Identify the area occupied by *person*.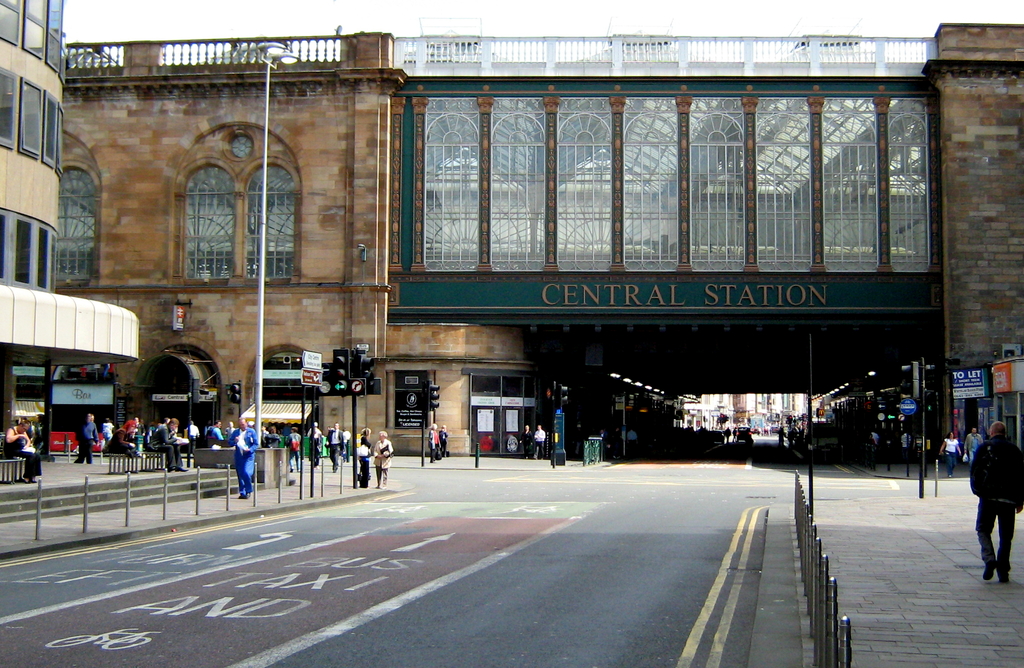
Area: [left=941, top=428, right=962, bottom=476].
